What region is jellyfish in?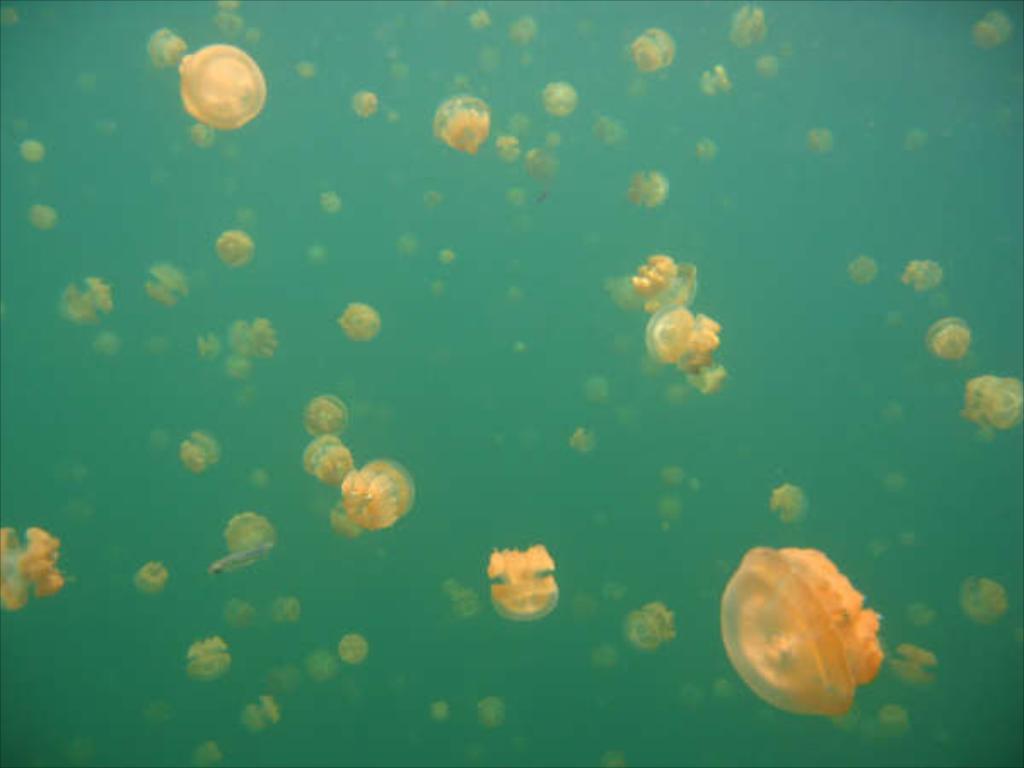
box=[0, 522, 67, 608].
